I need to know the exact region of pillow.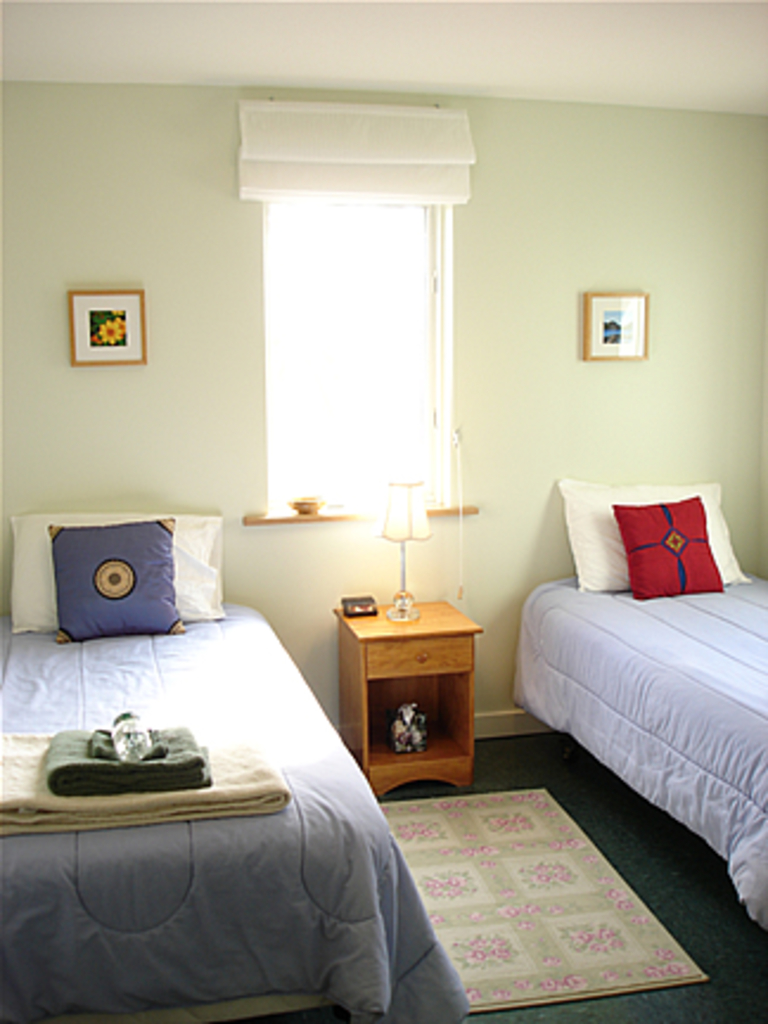
Region: box=[7, 510, 220, 638].
